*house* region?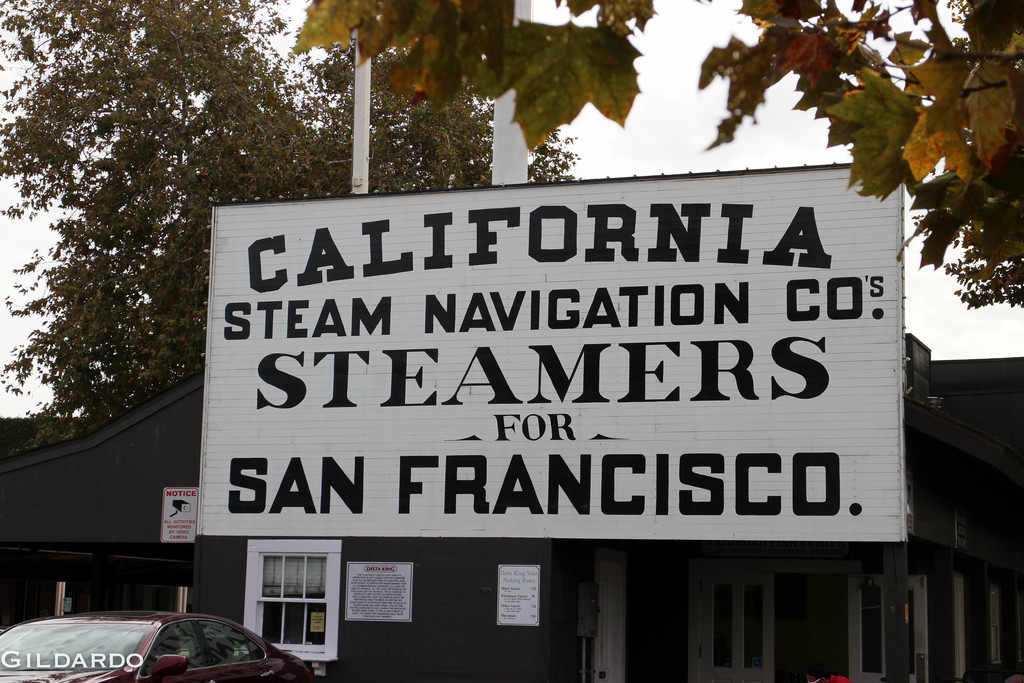
left=0, top=363, right=1023, bottom=682
